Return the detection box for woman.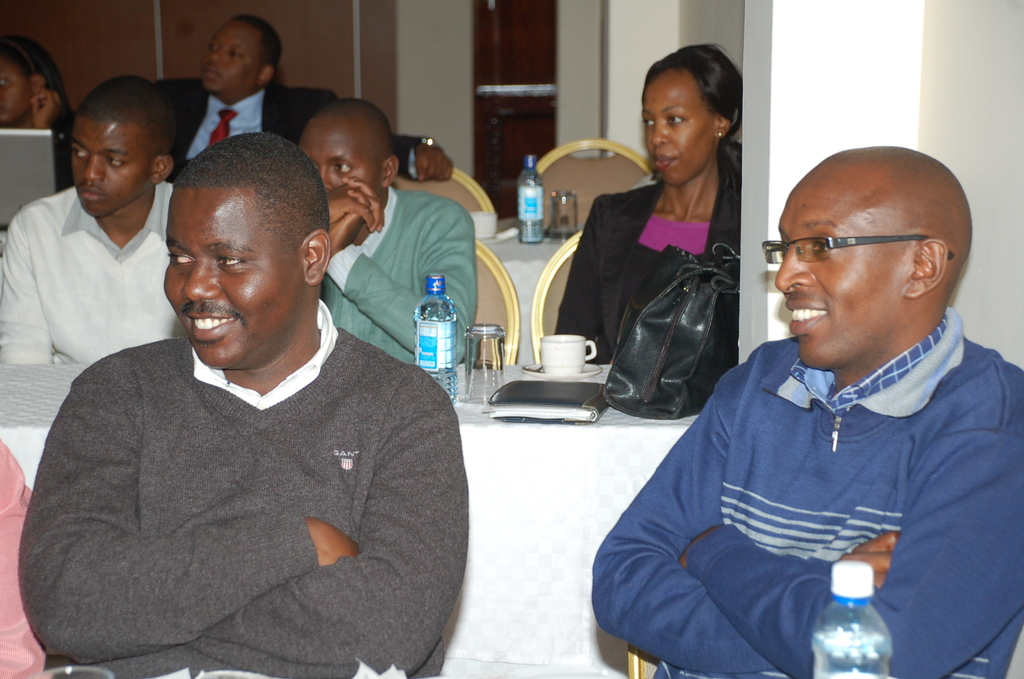
l=0, t=29, r=77, b=200.
